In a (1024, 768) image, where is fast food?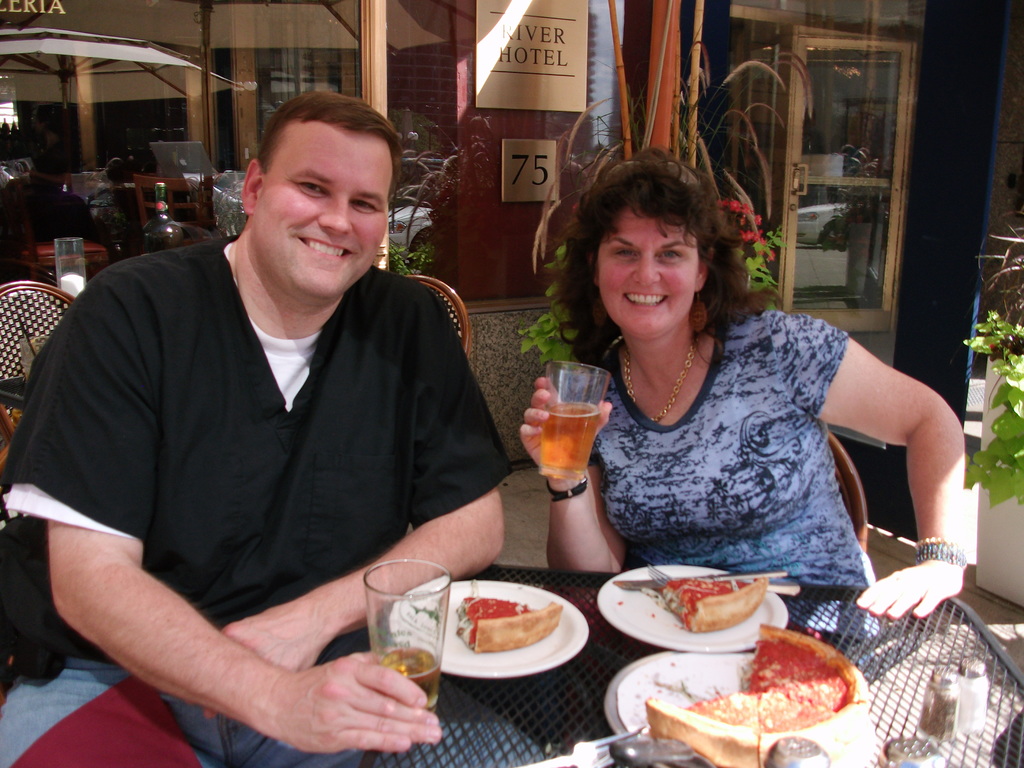
left=644, top=620, right=874, bottom=767.
